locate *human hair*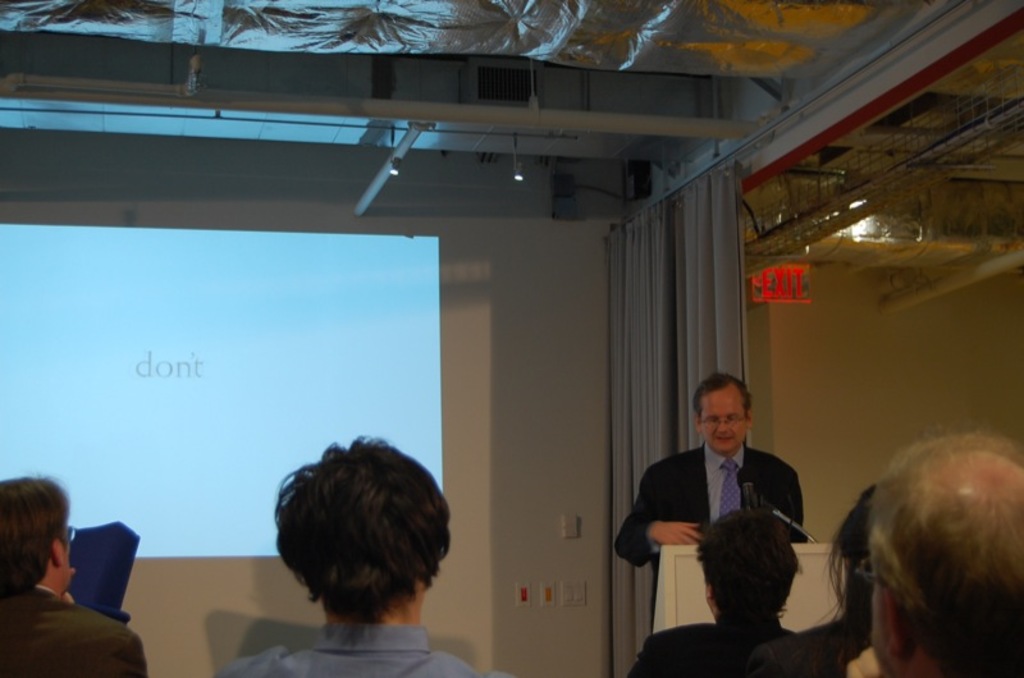
crop(0, 473, 69, 595)
